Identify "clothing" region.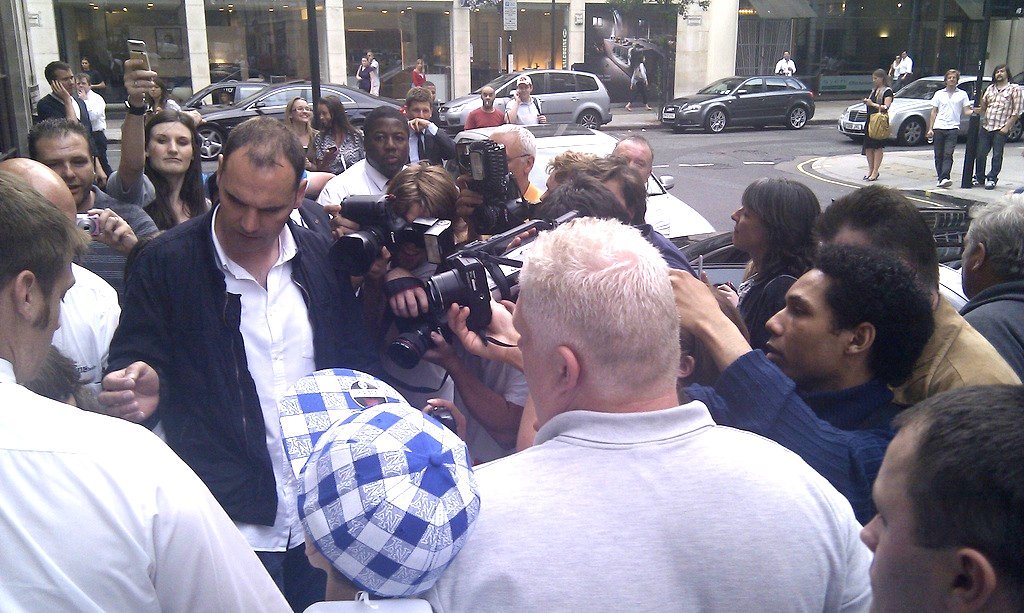
Region: box=[462, 331, 882, 610].
